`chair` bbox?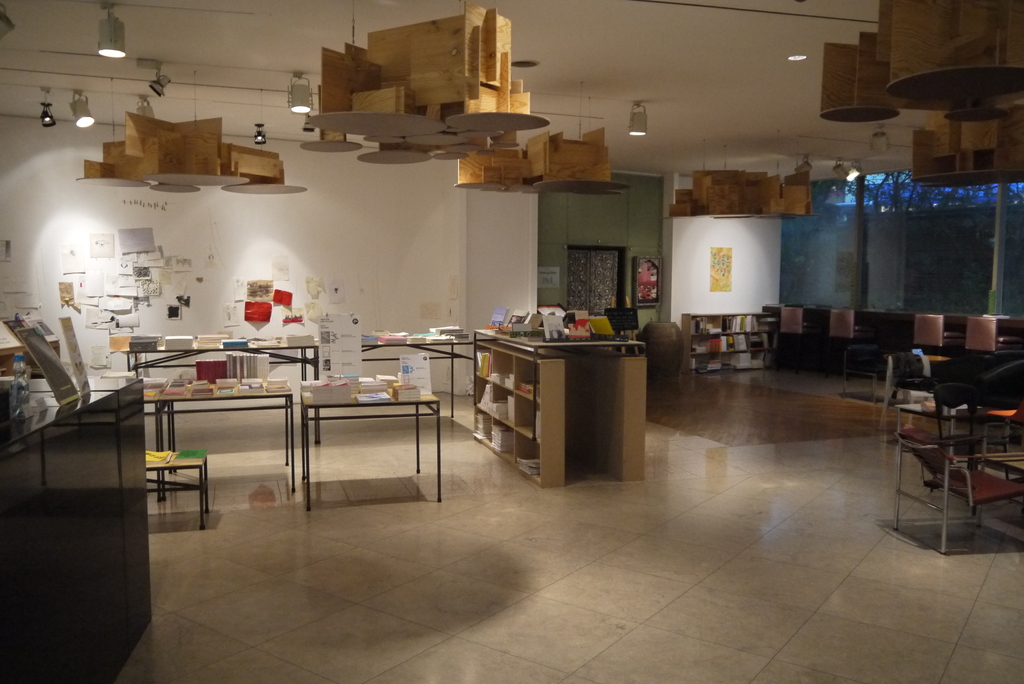
890 437 1016 550
